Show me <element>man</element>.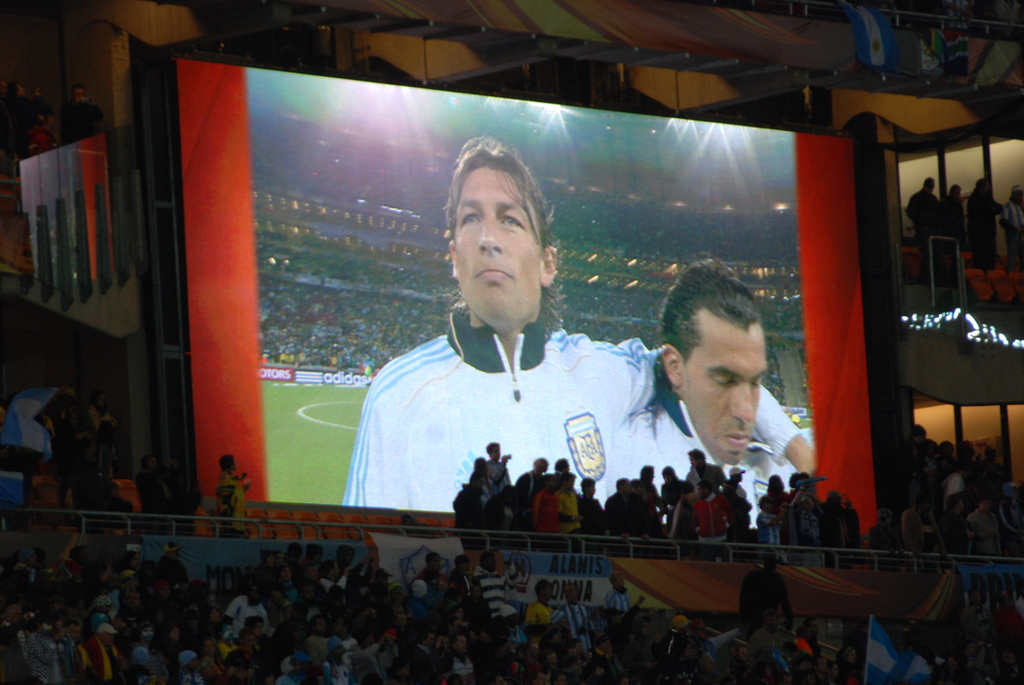
<element>man</element> is here: 906:177:936:244.
